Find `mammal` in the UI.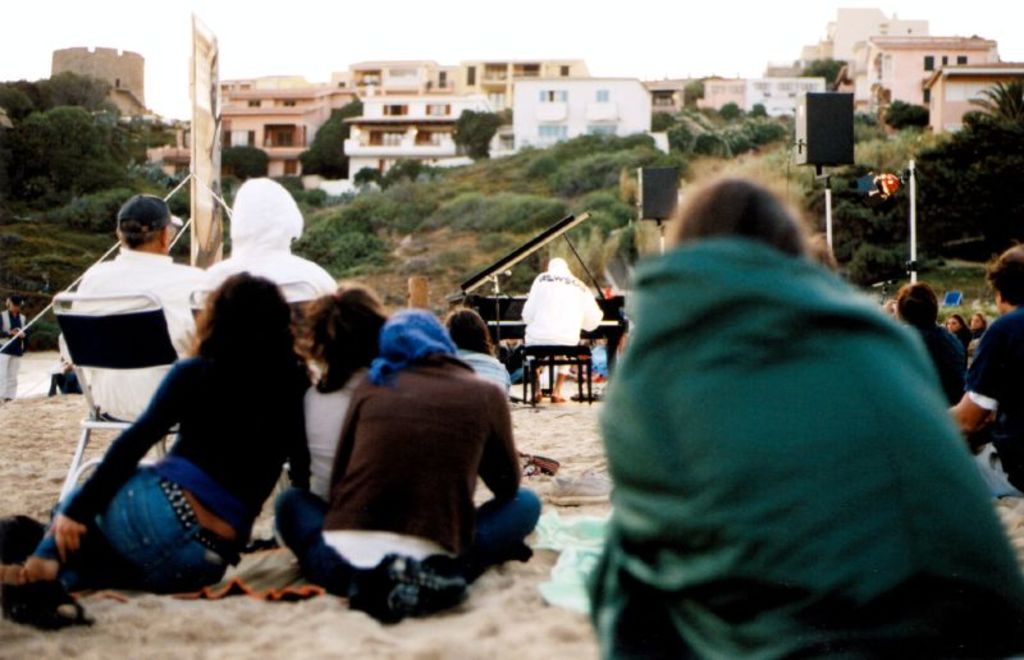
UI element at x1=0, y1=267, x2=319, y2=599.
